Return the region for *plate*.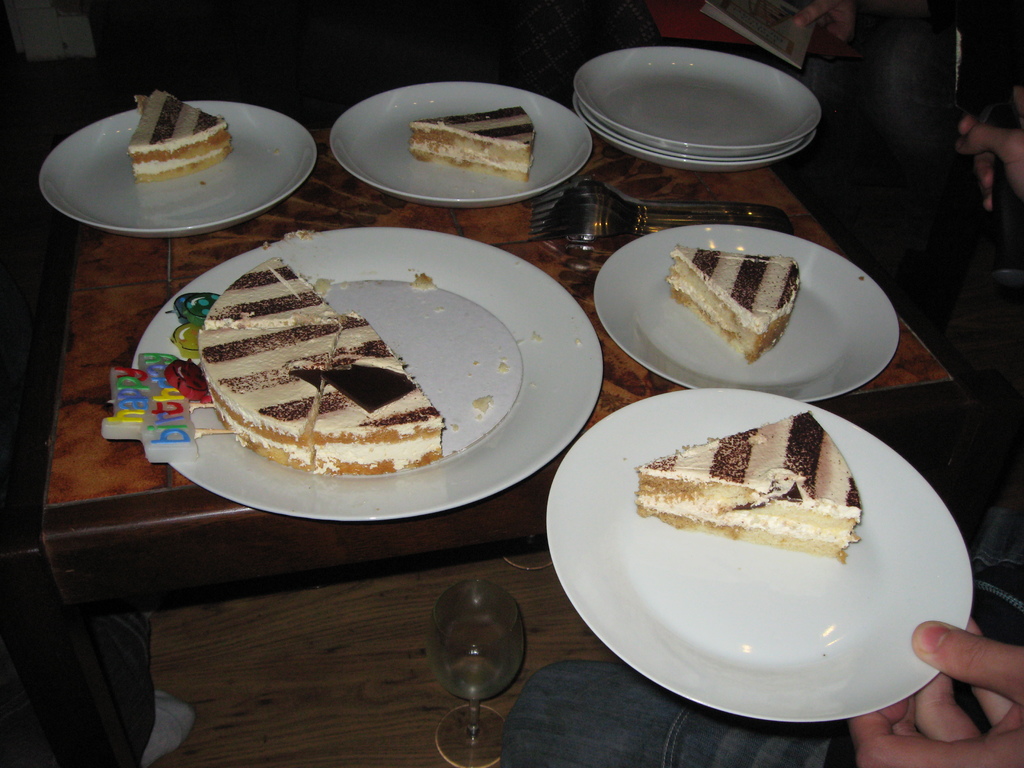
330:81:595:212.
